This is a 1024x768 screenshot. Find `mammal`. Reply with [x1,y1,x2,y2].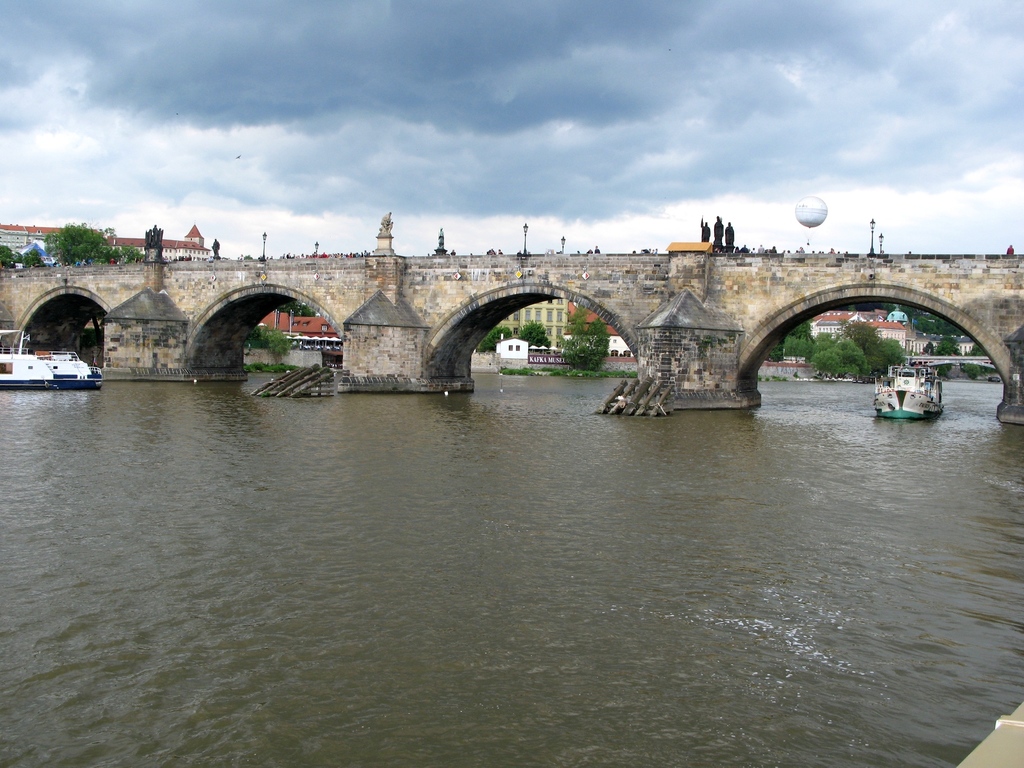
[652,248,657,252].
